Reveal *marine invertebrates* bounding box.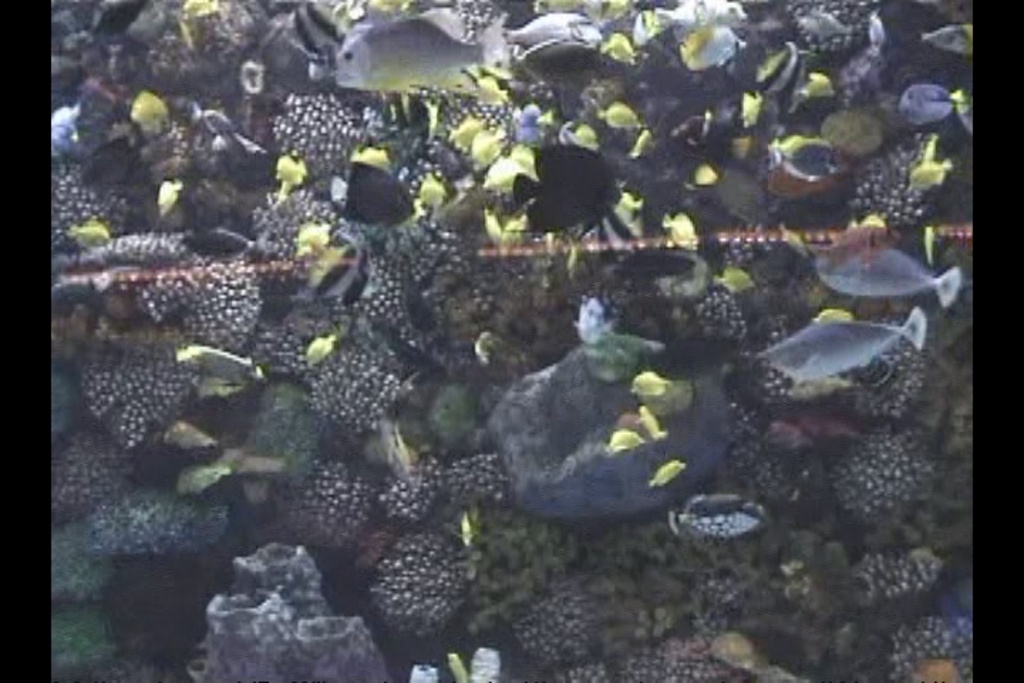
Revealed: pyautogui.locateOnScreen(367, 531, 478, 653).
